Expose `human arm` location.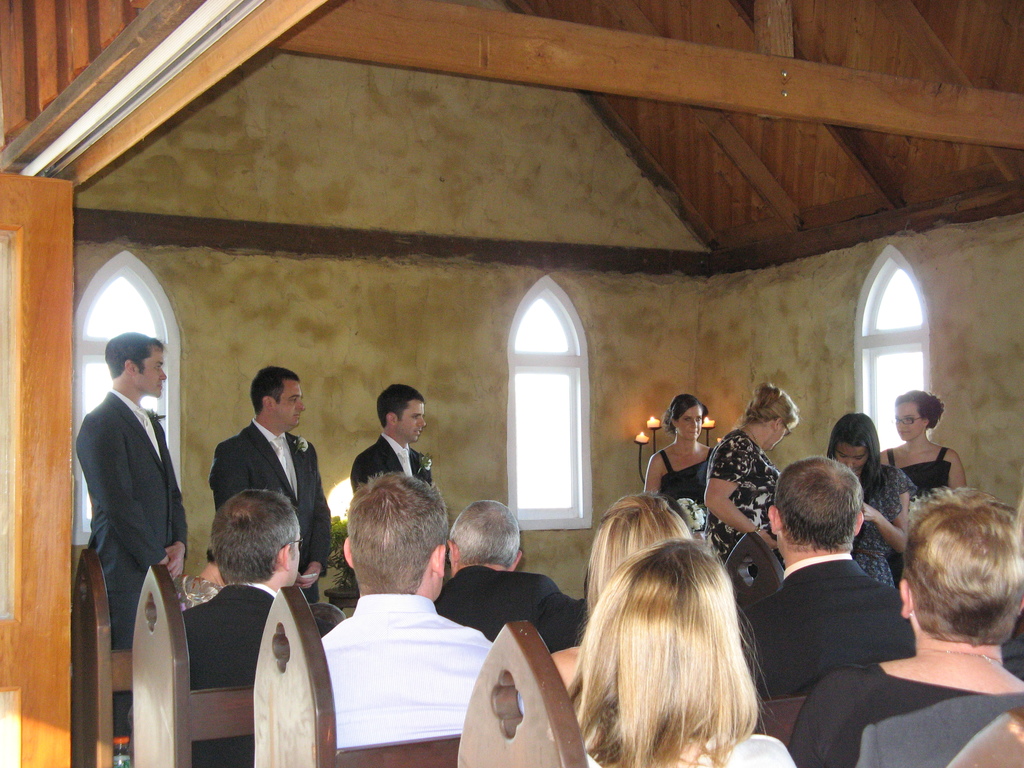
Exposed at box=[156, 474, 191, 579].
